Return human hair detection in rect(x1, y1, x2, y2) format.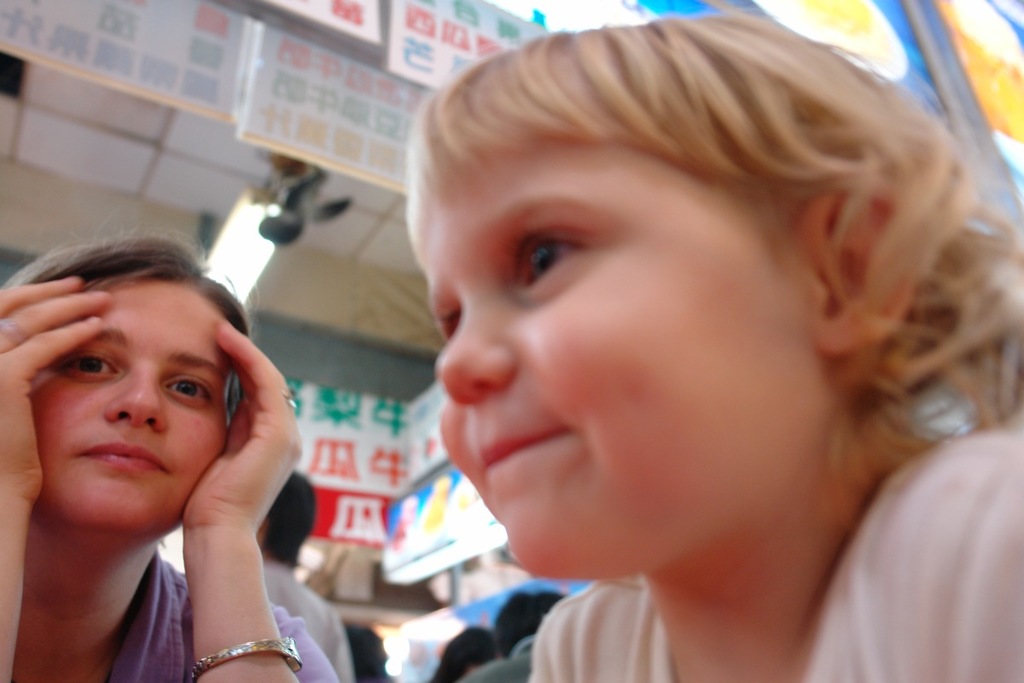
rect(487, 590, 566, 657).
